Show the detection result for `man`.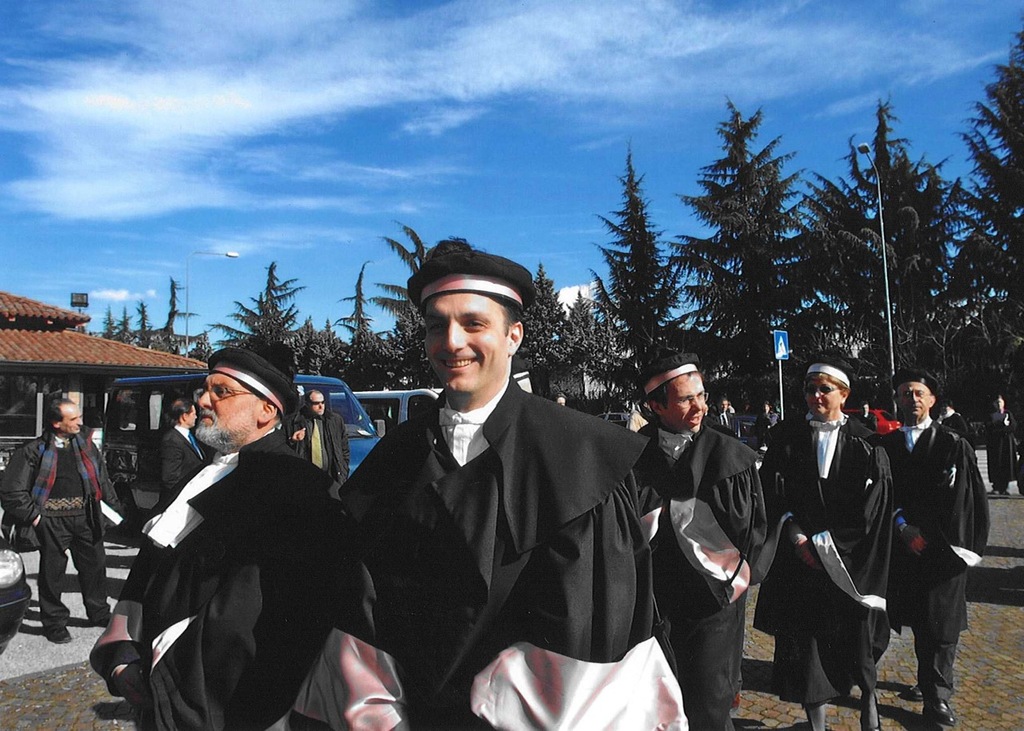
[x1=290, y1=391, x2=345, y2=489].
